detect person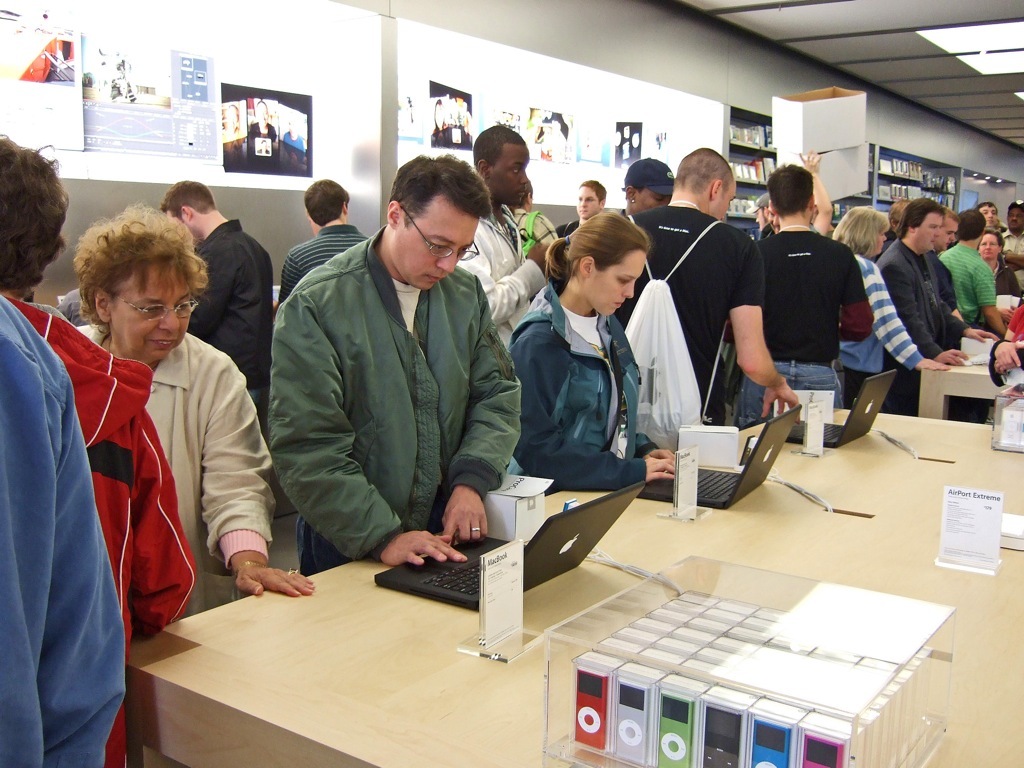
left=561, top=179, right=610, bottom=234
